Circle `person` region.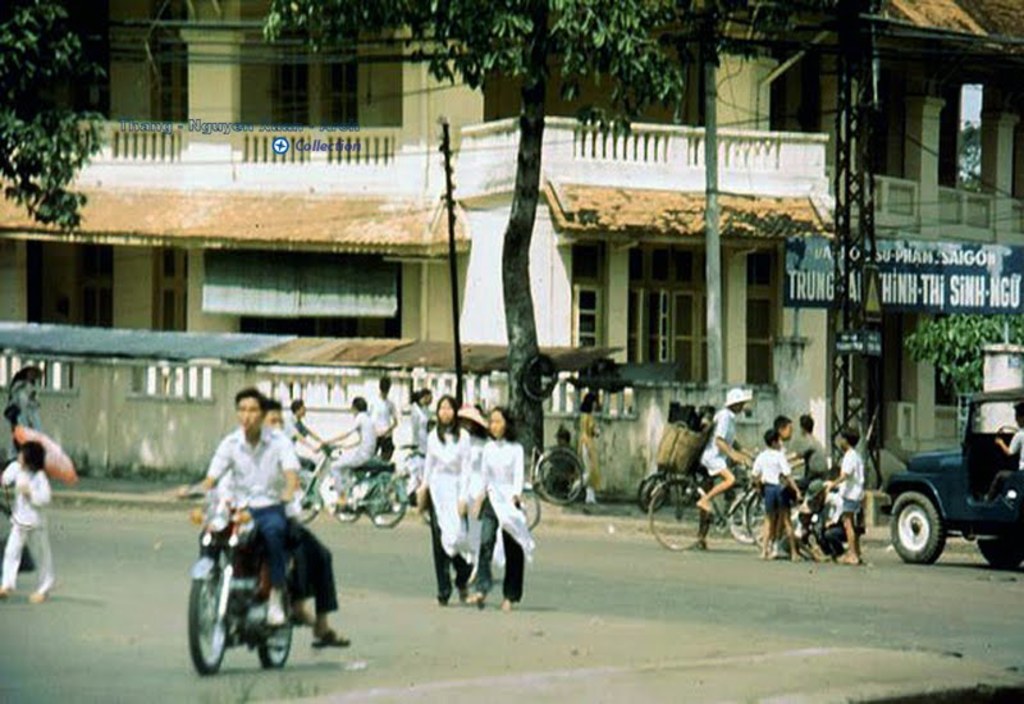
Region: <bbox>799, 410, 828, 470</bbox>.
